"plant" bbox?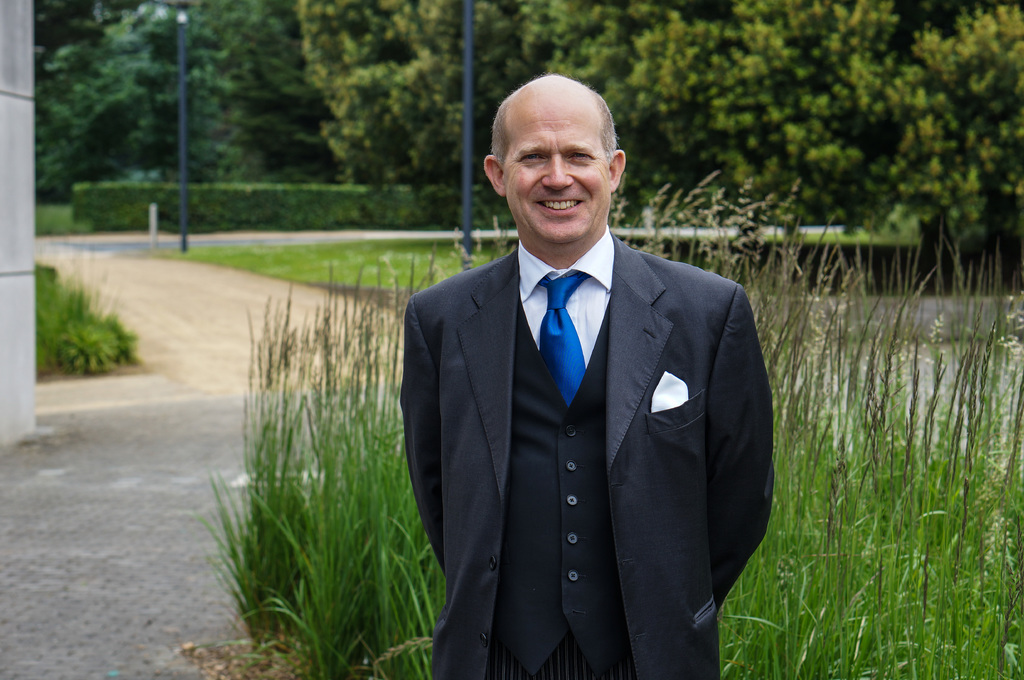
[left=742, top=226, right=926, bottom=247]
